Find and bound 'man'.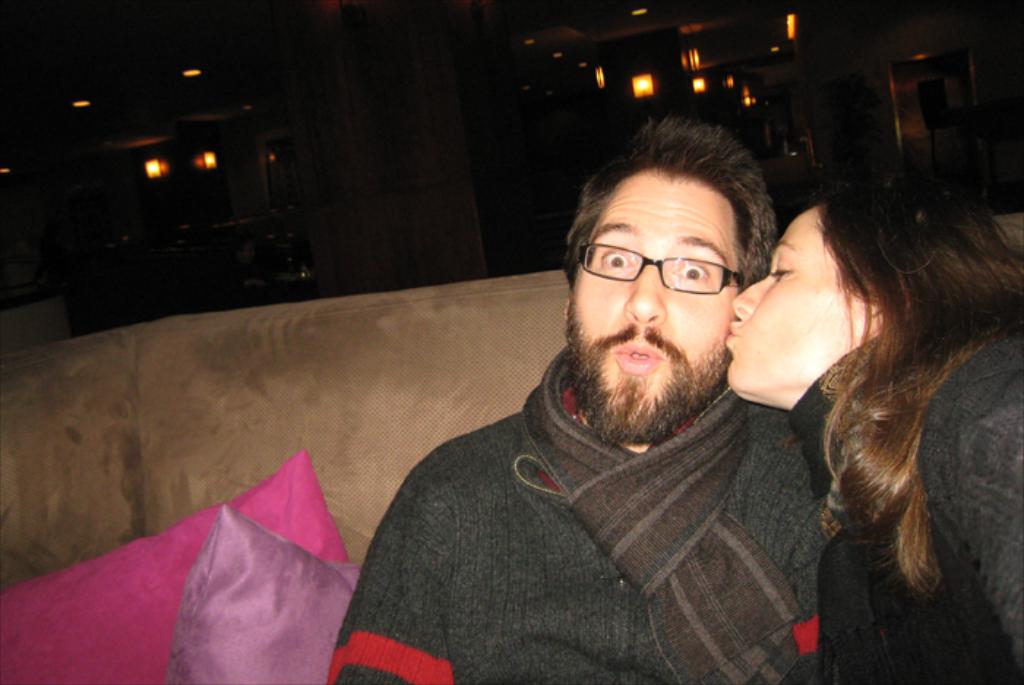
Bound: 309,127,920,675.
